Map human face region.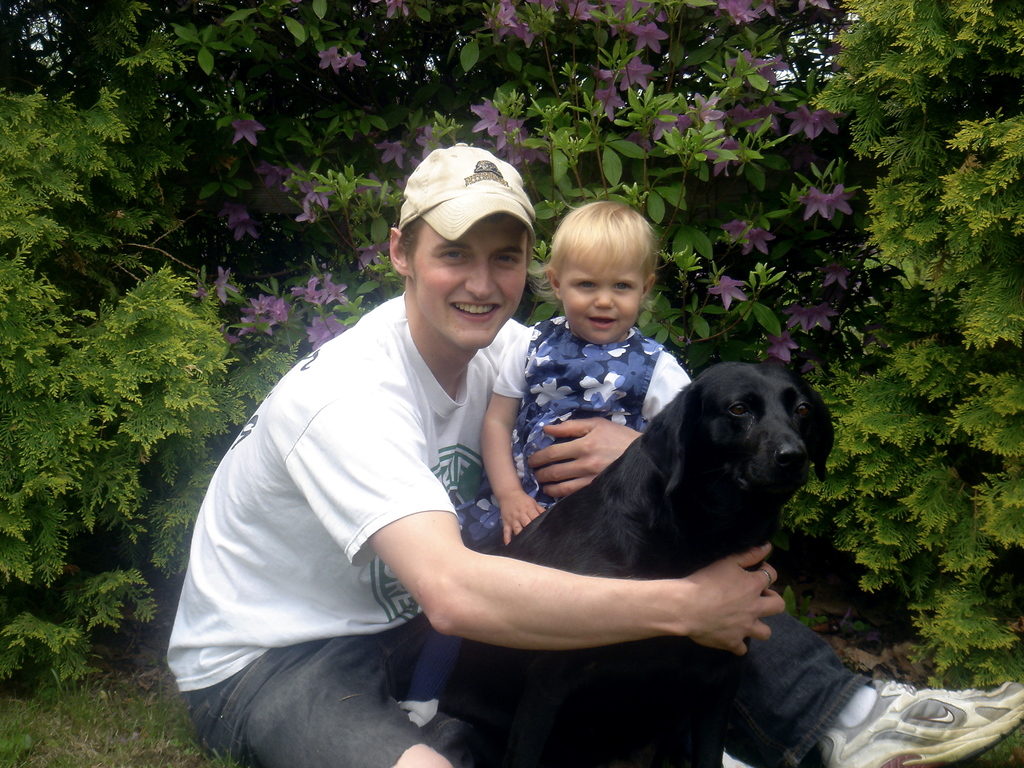
Mapped to detection(559, 269, 645, 348).
